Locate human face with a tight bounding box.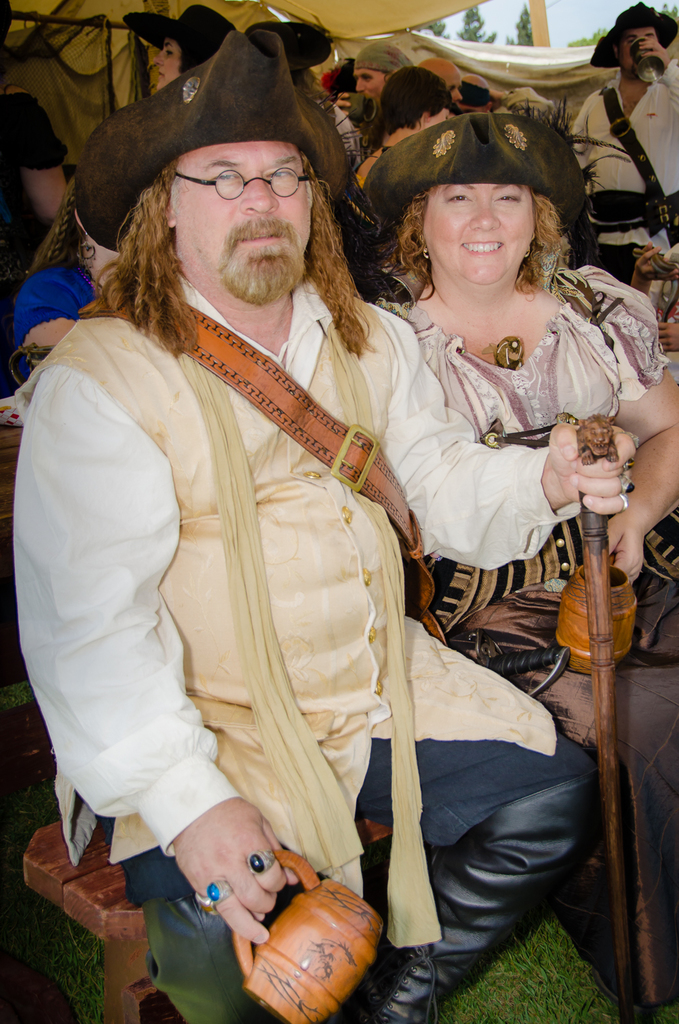
[x1=353, y1=72, x2=385, y2=105].
